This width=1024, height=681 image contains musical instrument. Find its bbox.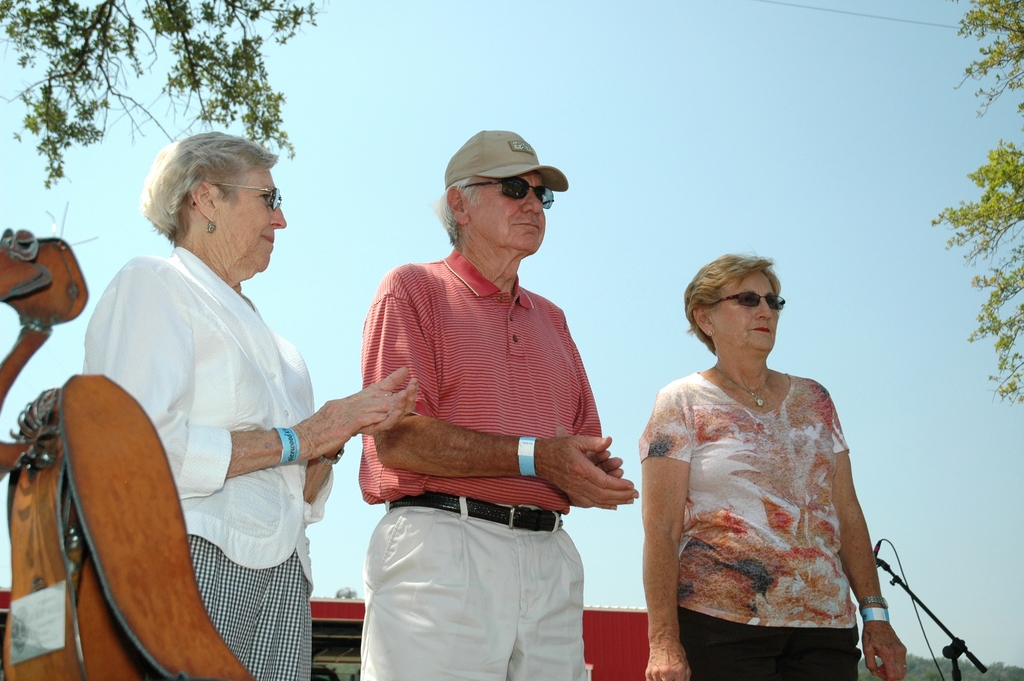
pyautogui.locateOnScreen(0, 227, 250, 679).
